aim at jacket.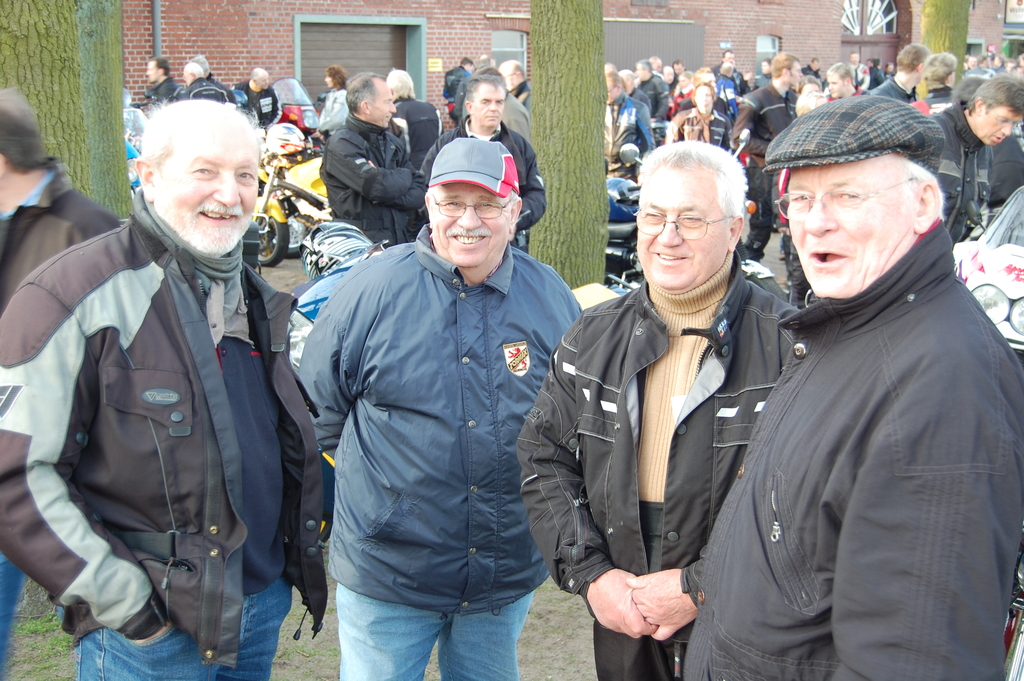
Aimed at locate(300, 223, 582, 612).
